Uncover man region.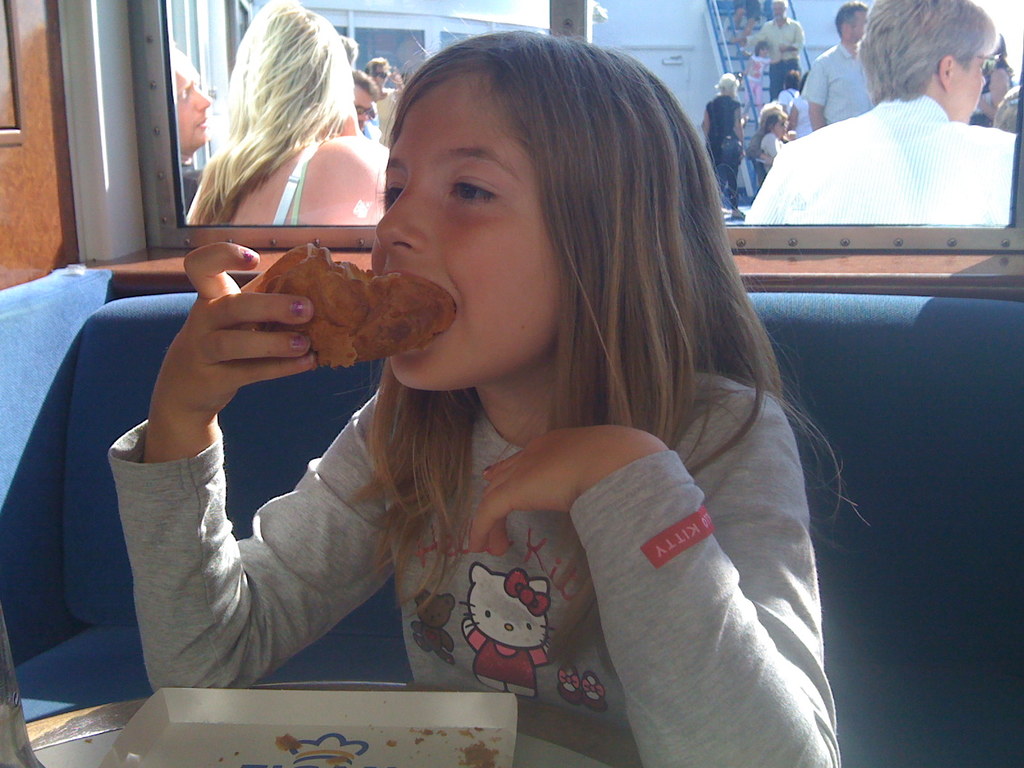
Uncovered: bbox=(734, 0, 1023, 229).
